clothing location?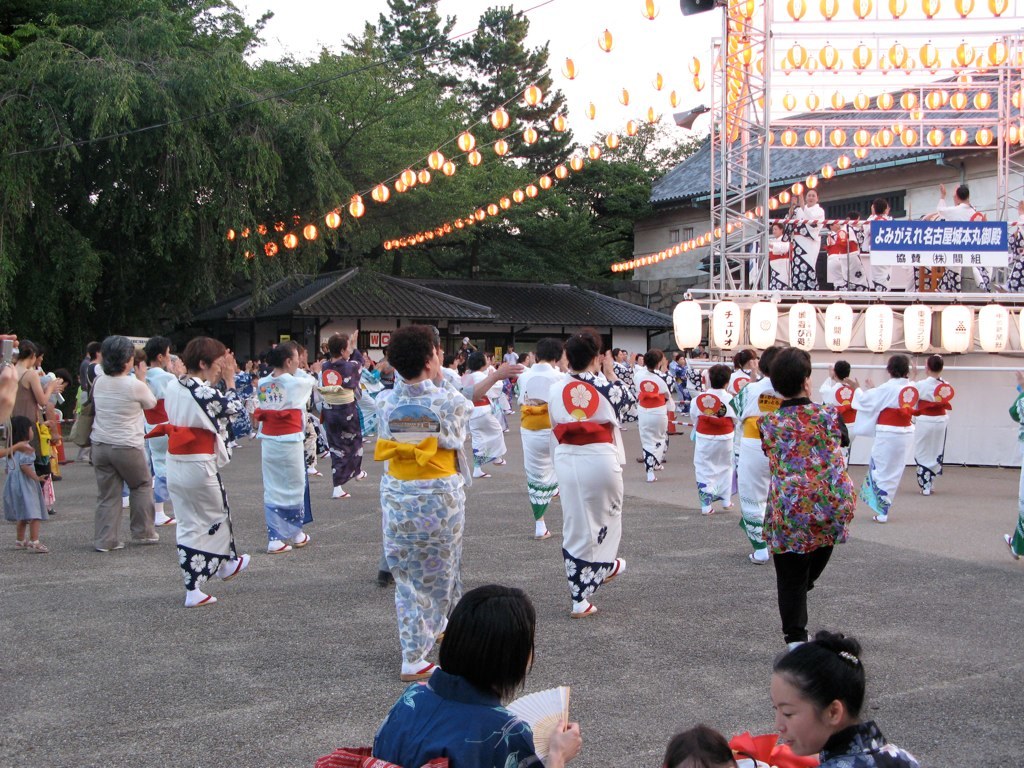
(464,375,508,467)
